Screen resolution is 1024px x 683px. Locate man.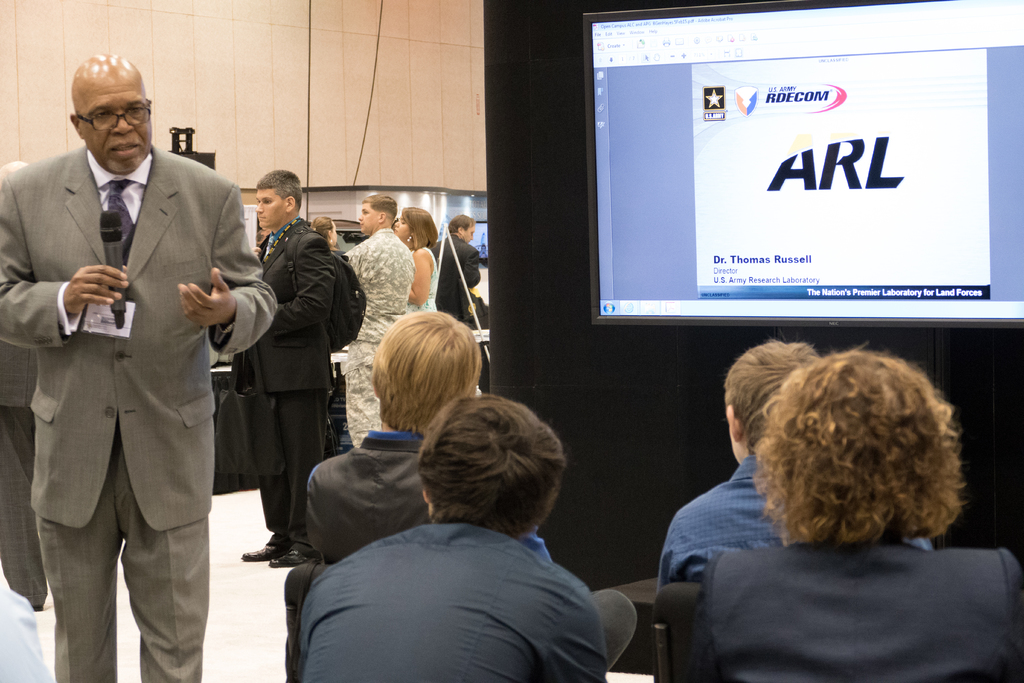
crop(420, 213, 483, 327).
